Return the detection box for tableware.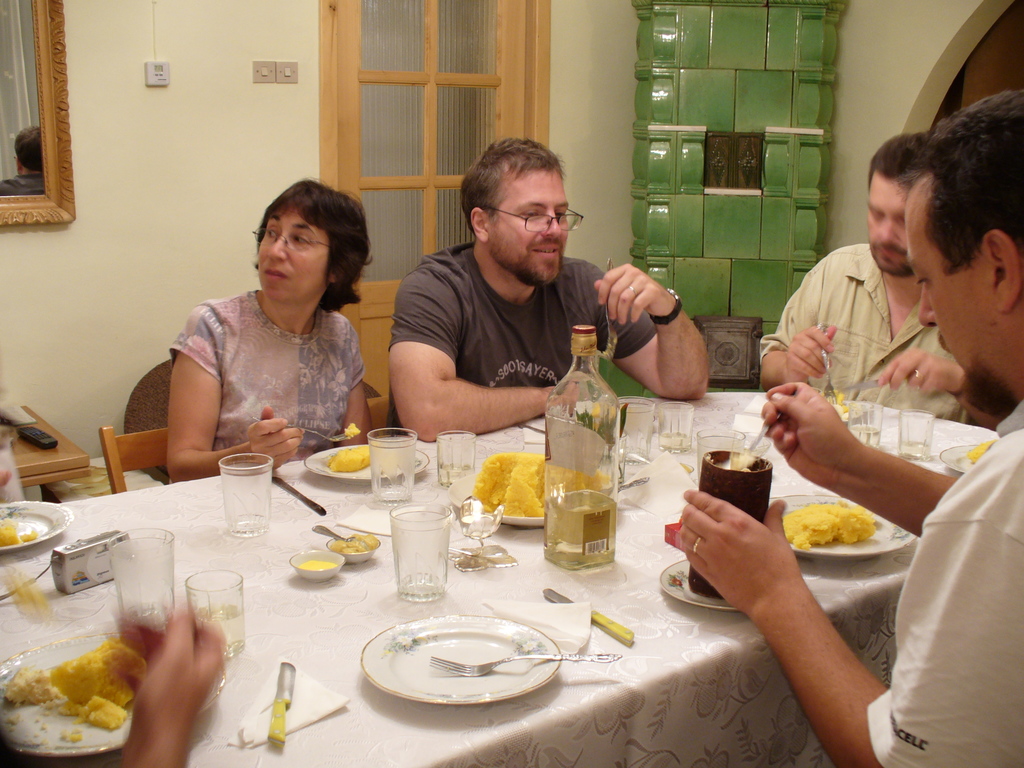
{"left": 0, "top": 499, "right": 71, "bottom": 547}.
